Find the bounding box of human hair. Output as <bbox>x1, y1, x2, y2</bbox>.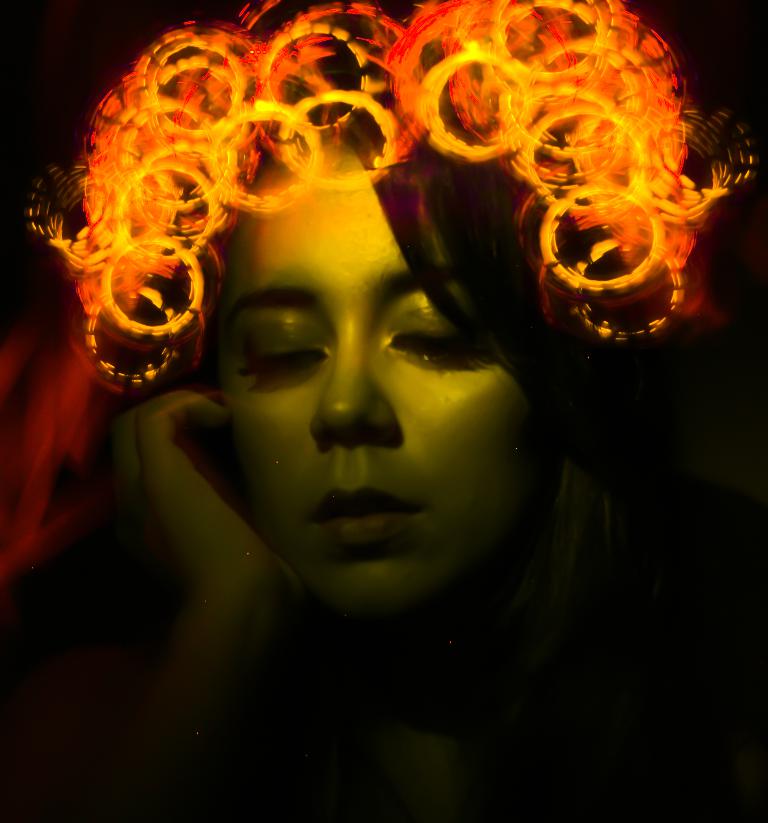
<bbox>64, 0, 657, 822</bbox>.
